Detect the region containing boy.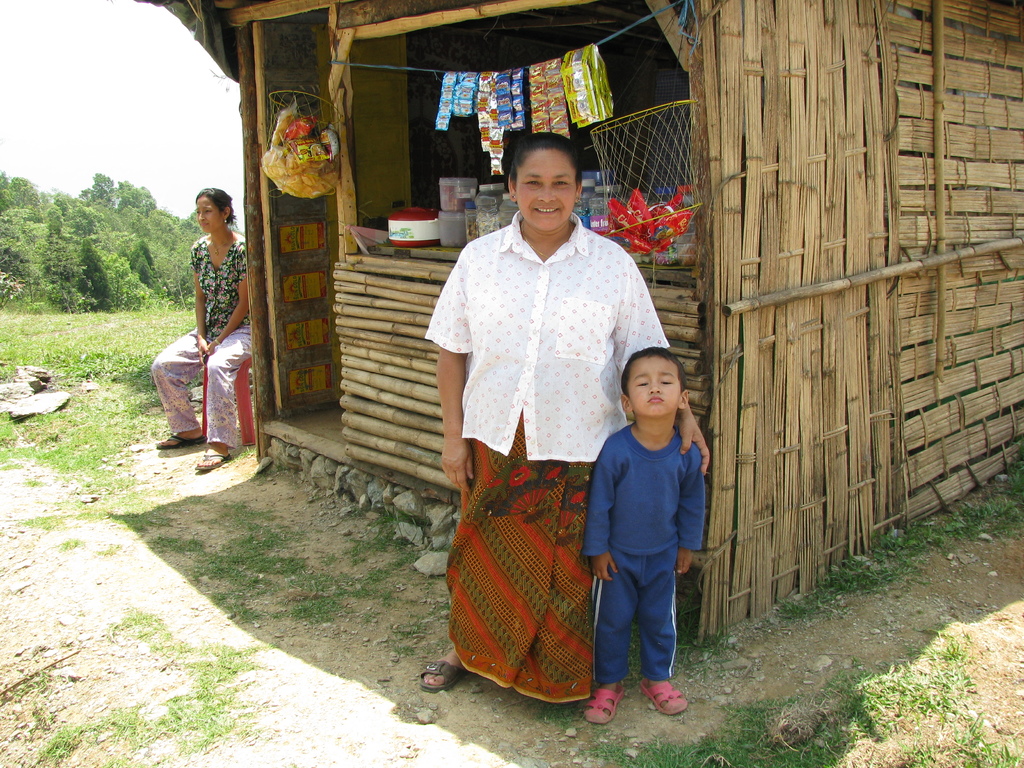
crop(575, 316, 717, 715).
